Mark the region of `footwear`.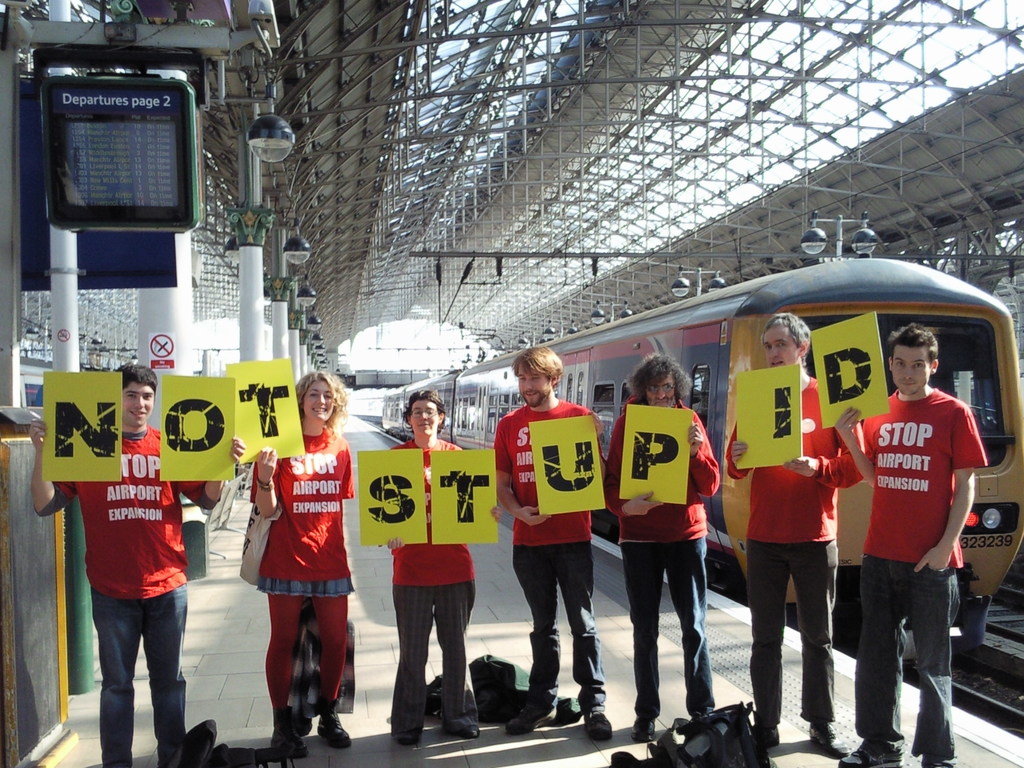
Region: pyautogui.locateOnScreen(165, 717, 216, 767).
